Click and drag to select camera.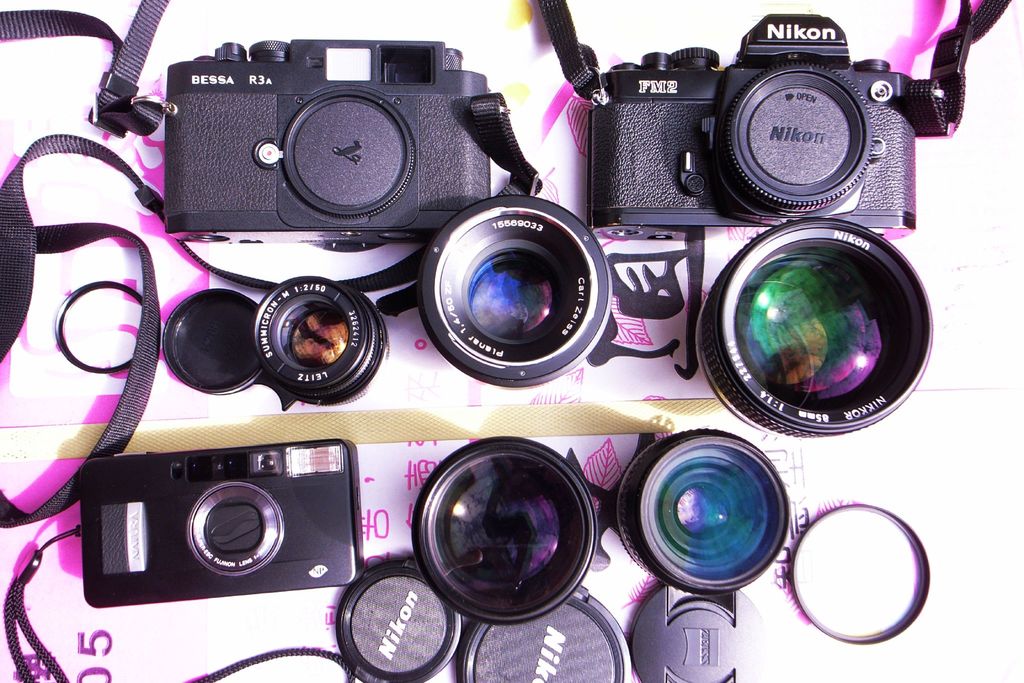
Selection: BBox(79, 438, 367, 610).
